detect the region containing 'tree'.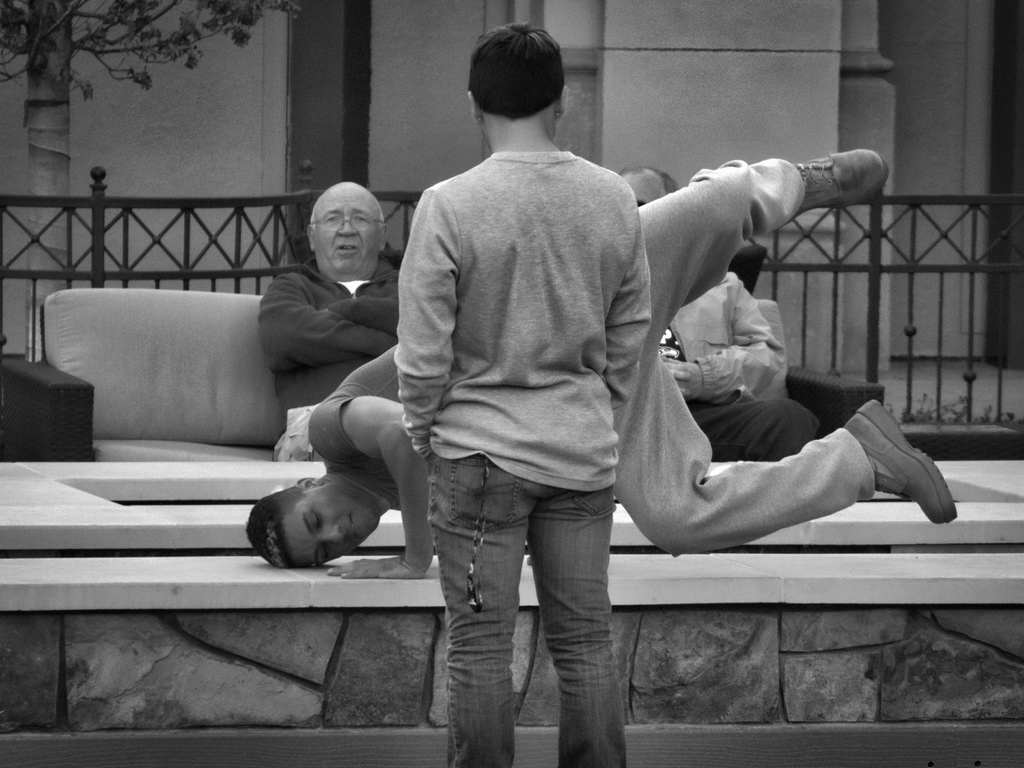
Rect(0, 0, 305, 304).
